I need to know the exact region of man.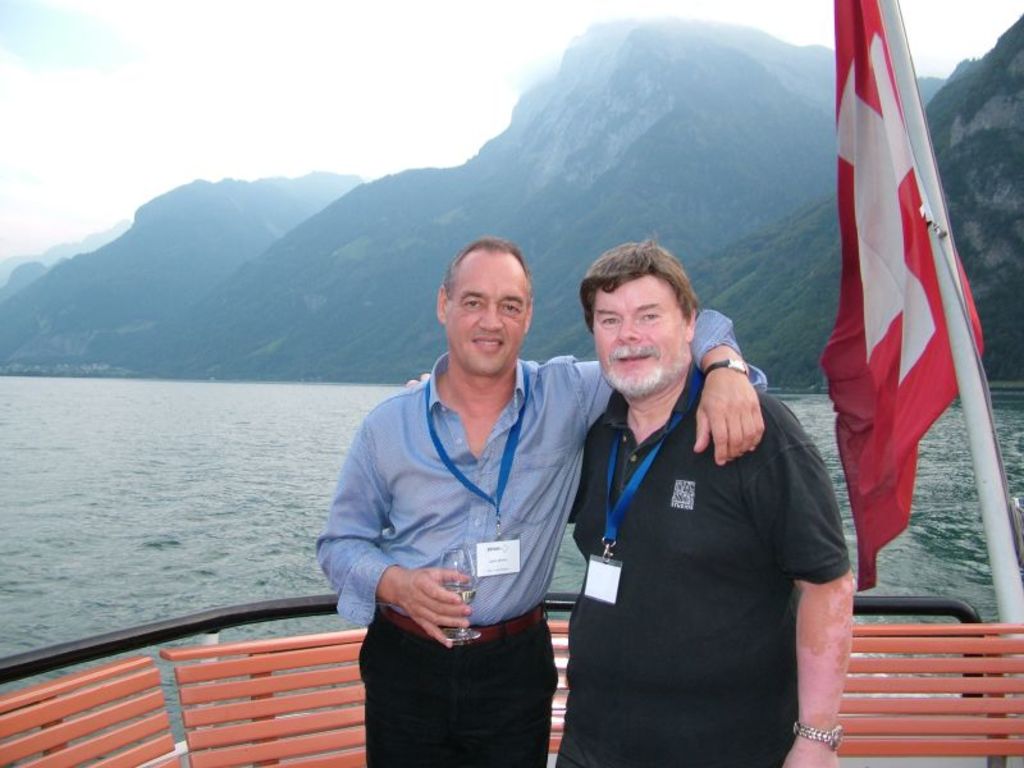
Region: 314:305:764:767.
